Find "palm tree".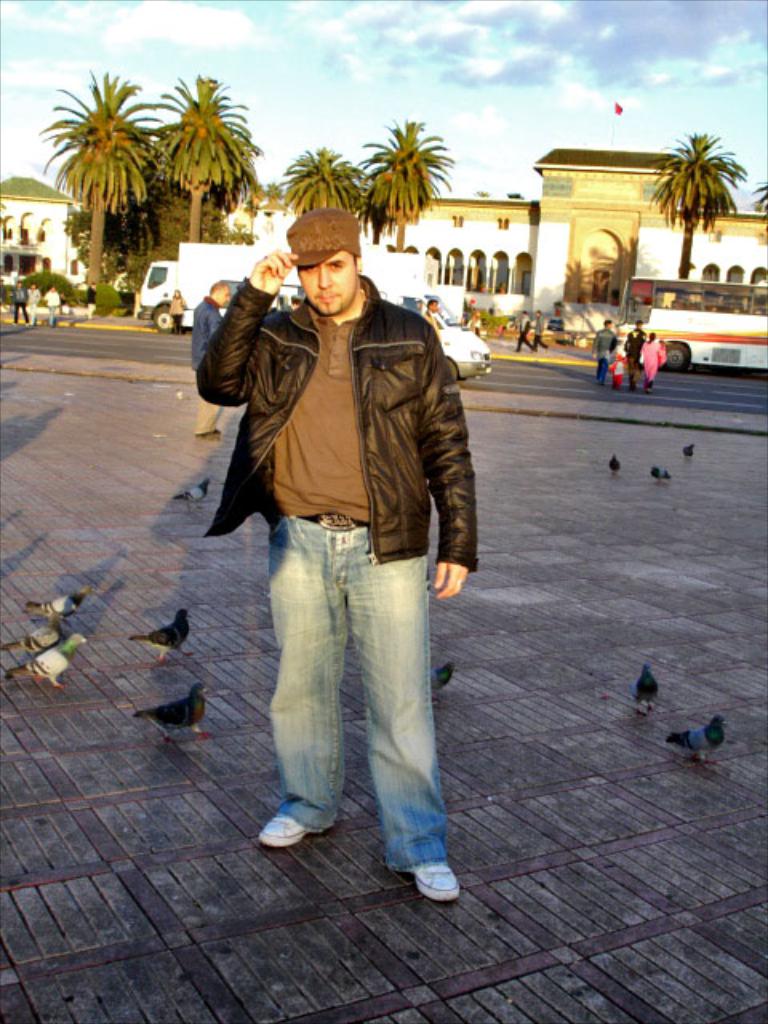
left=357, top=106, right=456, bottom=251.
